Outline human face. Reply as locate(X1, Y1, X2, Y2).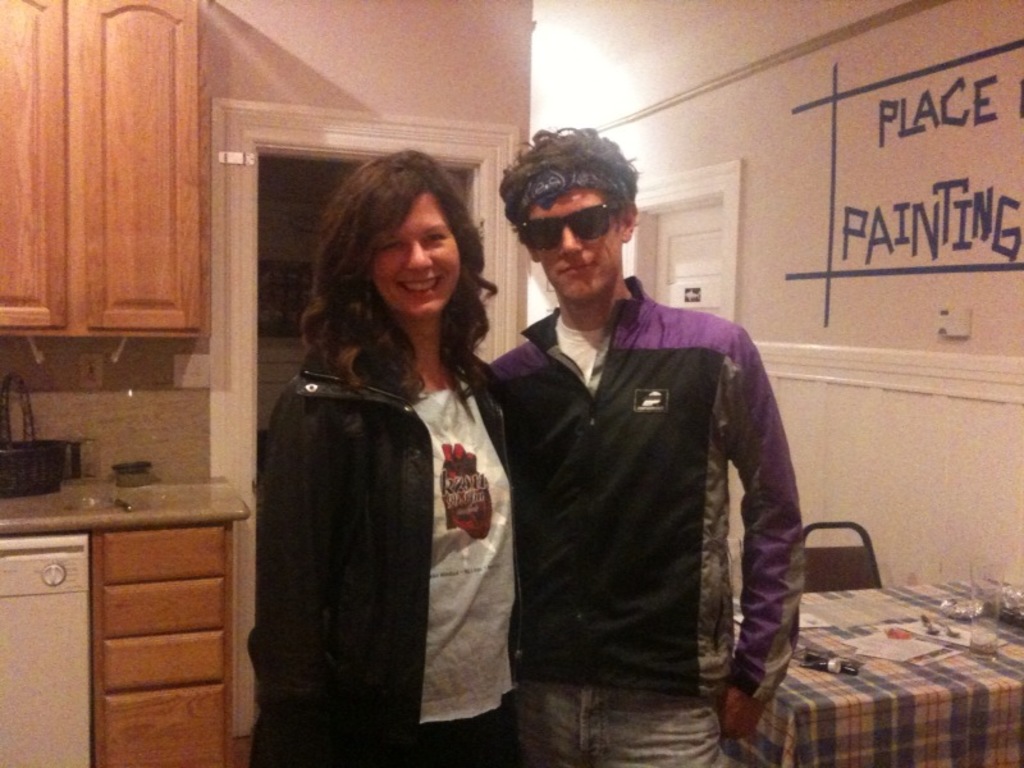
locate(370, 195, 463, 321).
